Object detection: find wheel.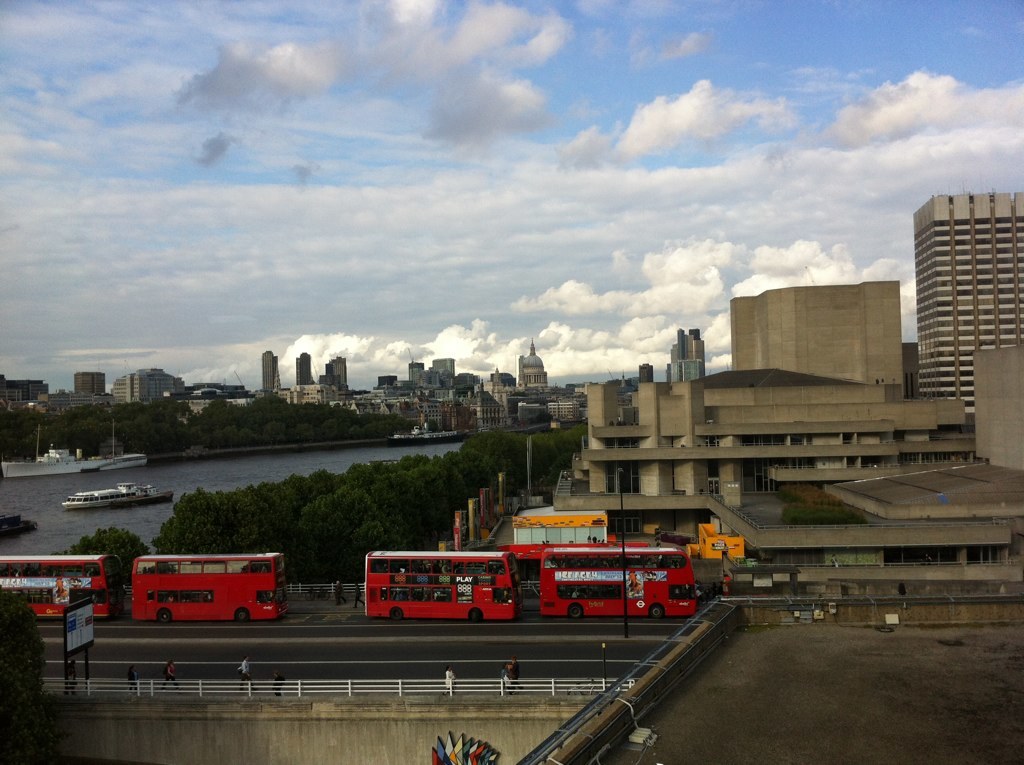
650 605 663 615.
